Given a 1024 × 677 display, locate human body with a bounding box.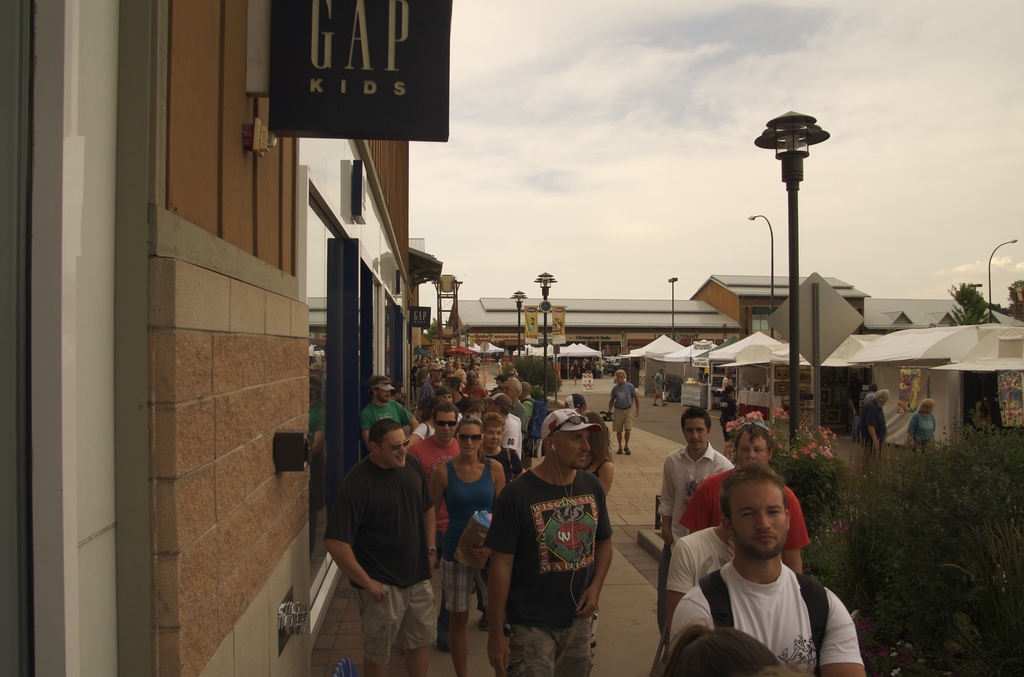
Located: 662 439 731 544.
